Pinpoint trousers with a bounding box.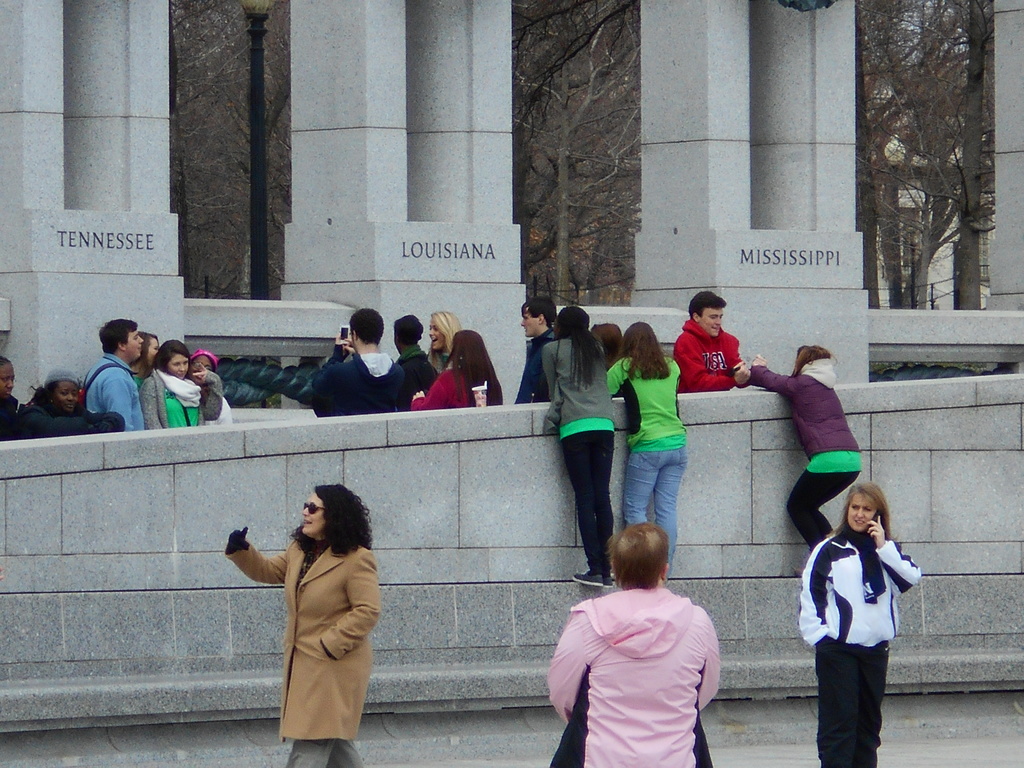
784, 468, 861, 555.
